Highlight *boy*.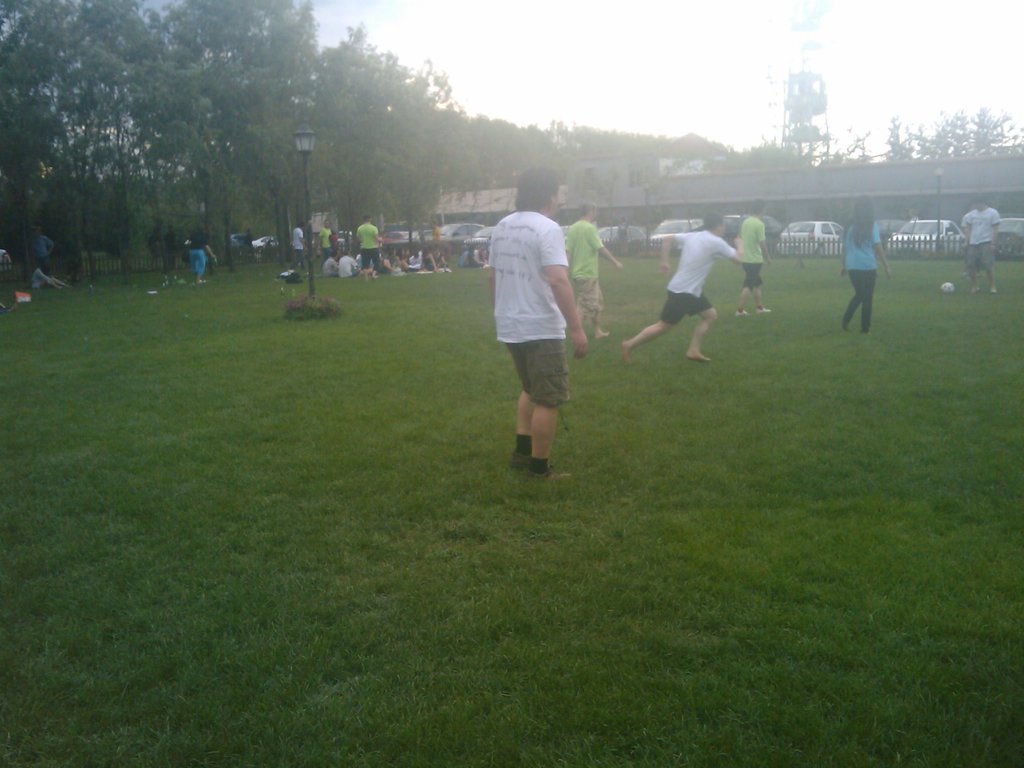
Highlighted region: left=620, top=215, right=749, bottom=360.
